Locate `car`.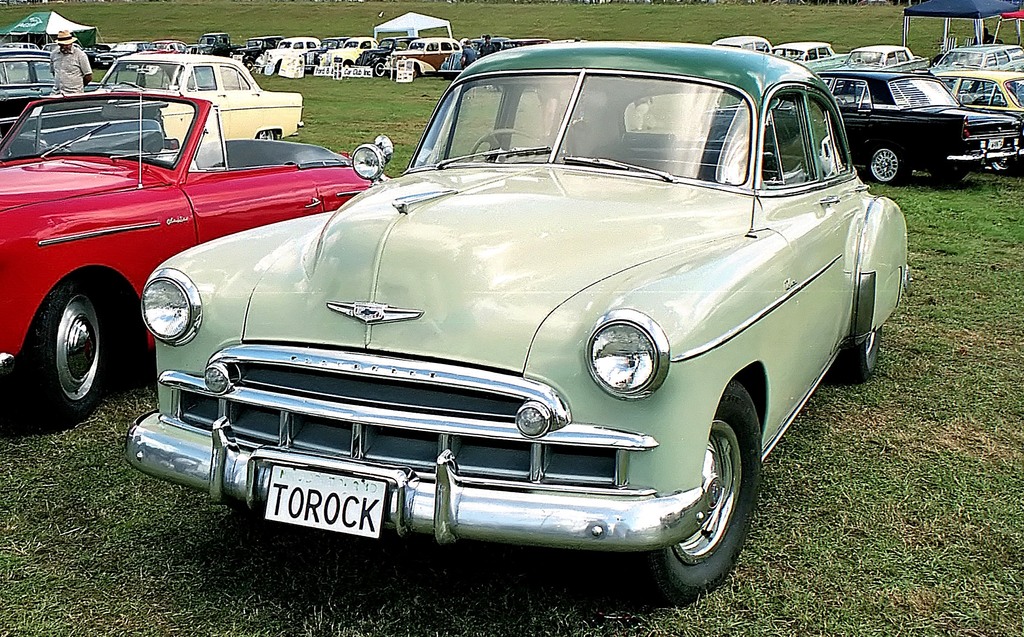
Bounding box: select_region(131, 36, 911, 609).
